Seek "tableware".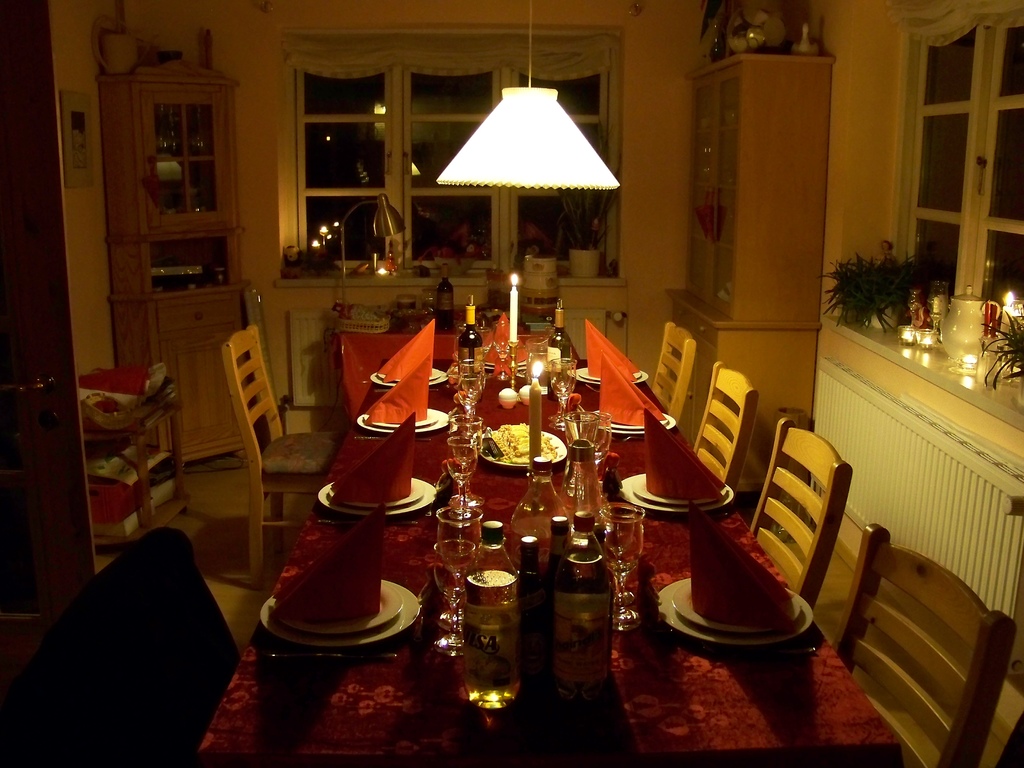
[left=444, top=439, right=479, bottom=527].
